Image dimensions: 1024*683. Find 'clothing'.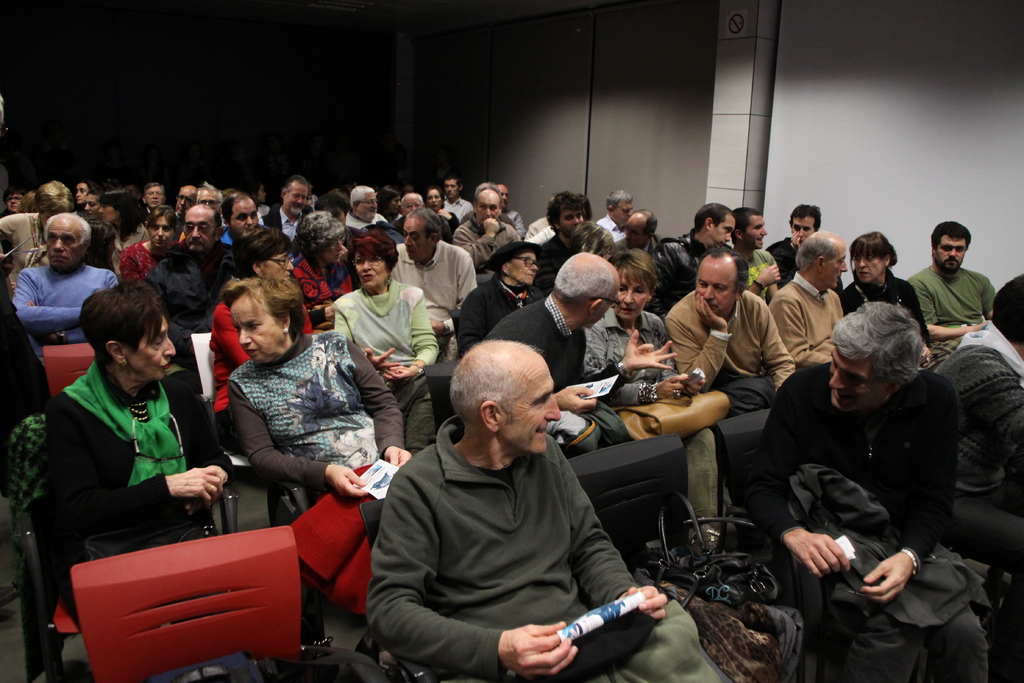
BBox(508, 208, 522, 231).
